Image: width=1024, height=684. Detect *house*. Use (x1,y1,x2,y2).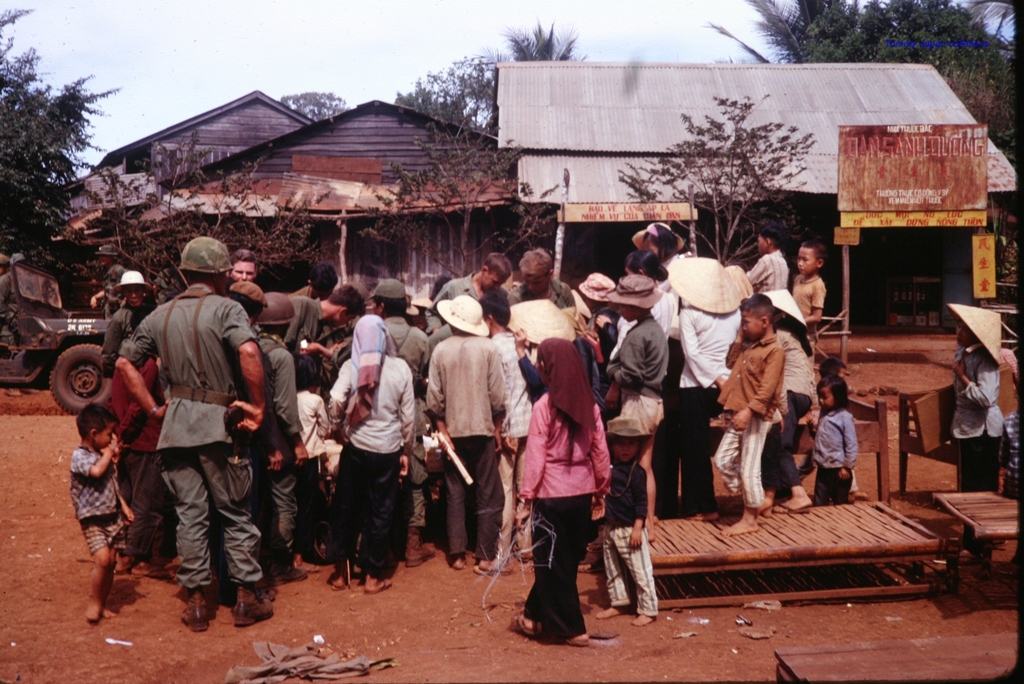
(492,56,1023,288).
